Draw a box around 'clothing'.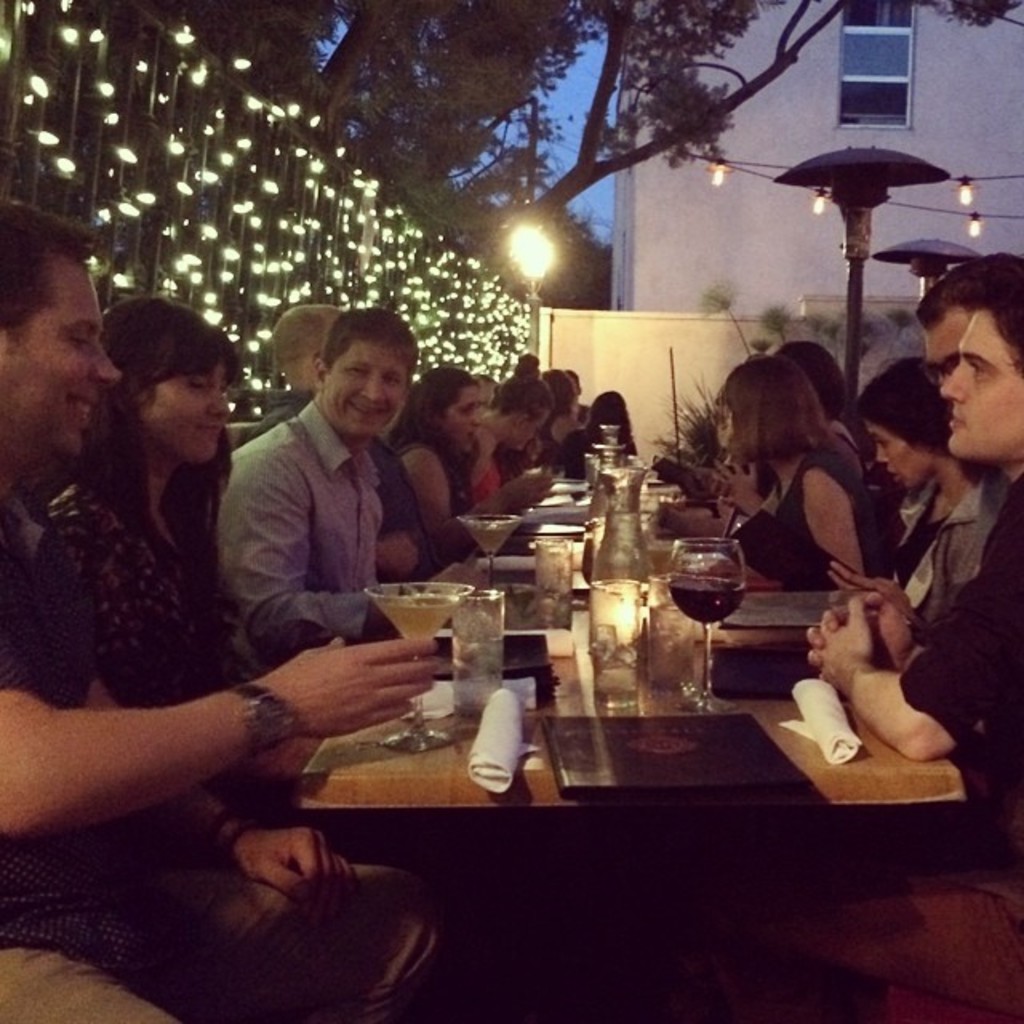
BBox(880, 462, 1022, 850).
